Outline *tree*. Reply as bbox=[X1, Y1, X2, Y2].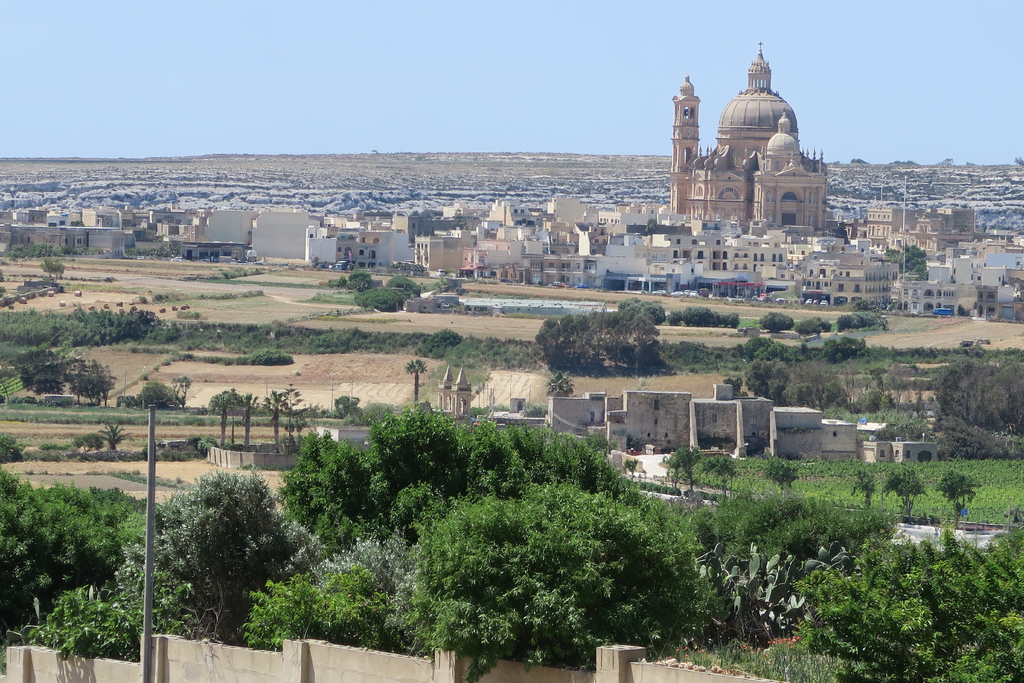
bbox=[308, 414, 683, 542].
